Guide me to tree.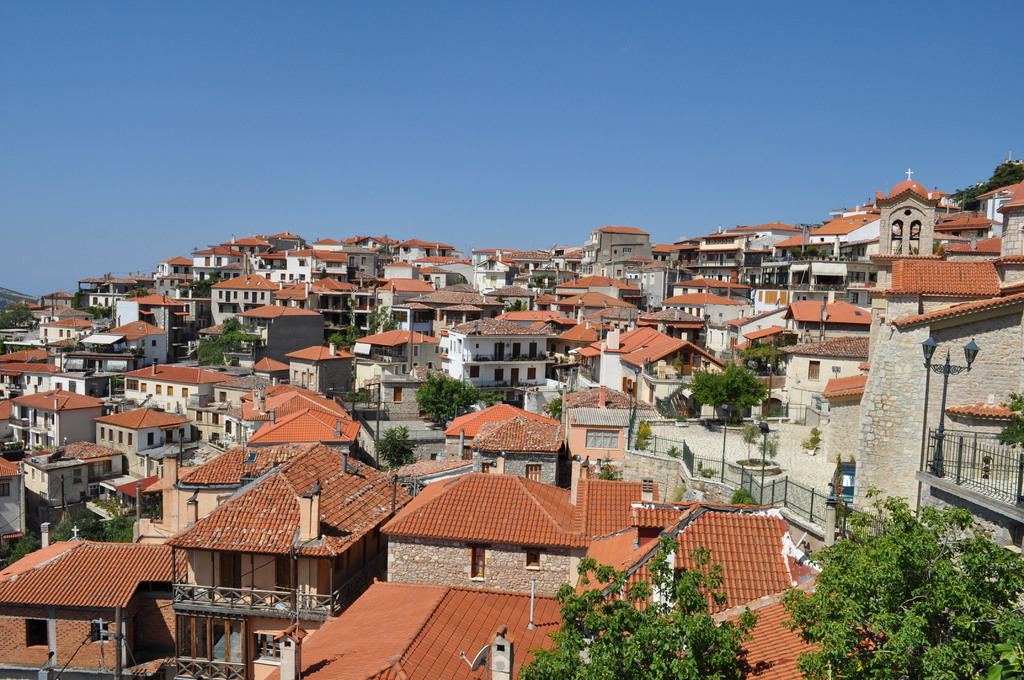
Guidance: (x1=0, y1=301, x2=46, y2=330).
